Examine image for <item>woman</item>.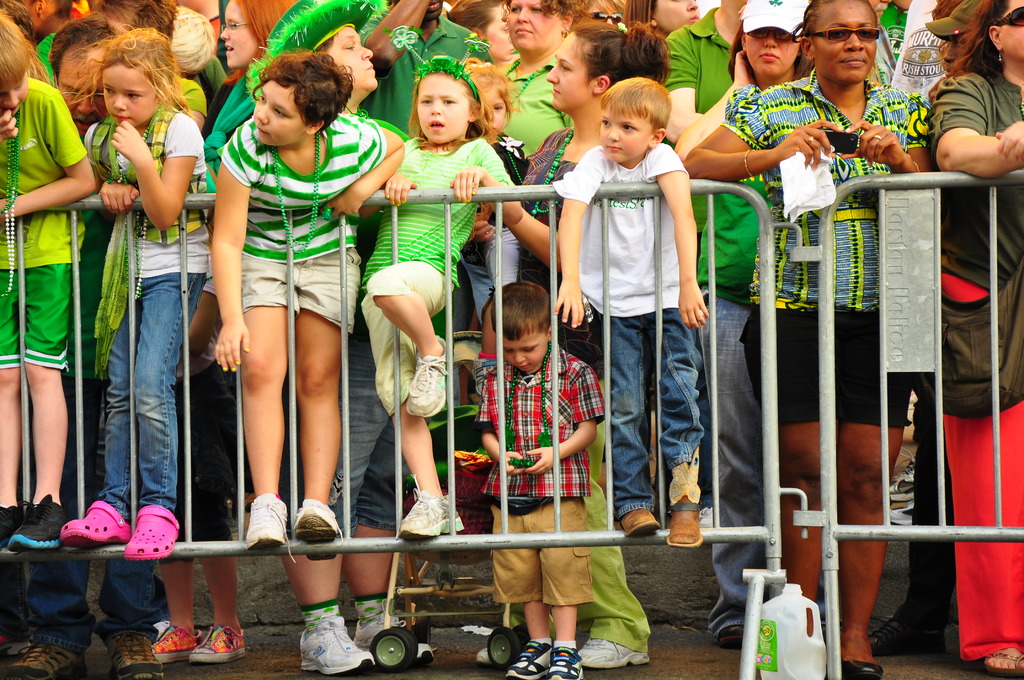
Examination result: (210, 0, 308, 97).
